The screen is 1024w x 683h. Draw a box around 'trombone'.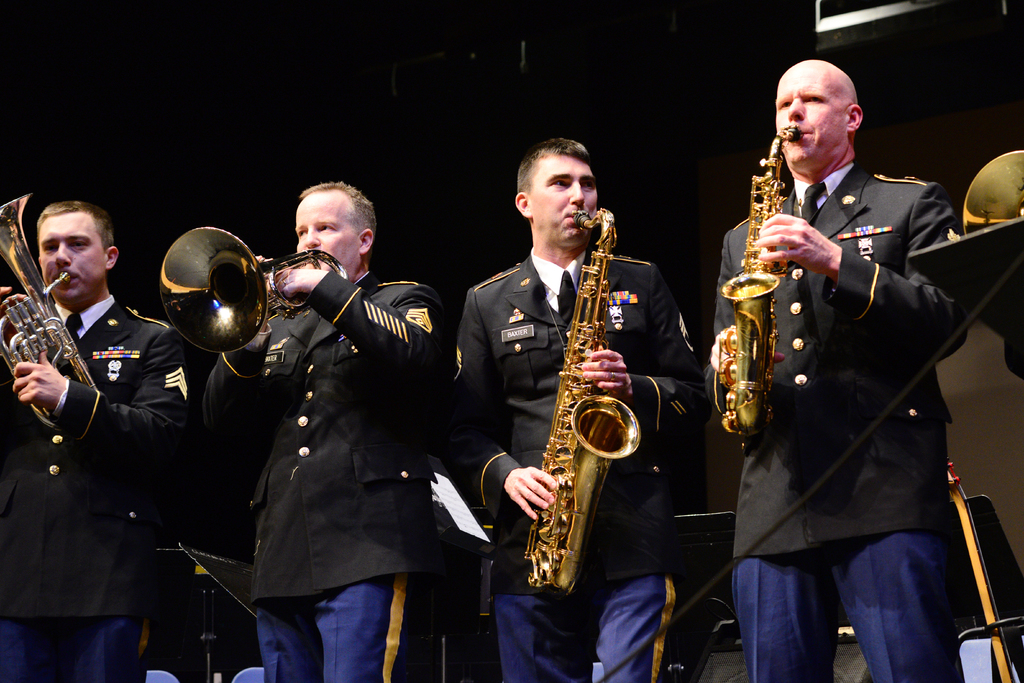
<bbox>159, 227, 355, 345</bbox>.
